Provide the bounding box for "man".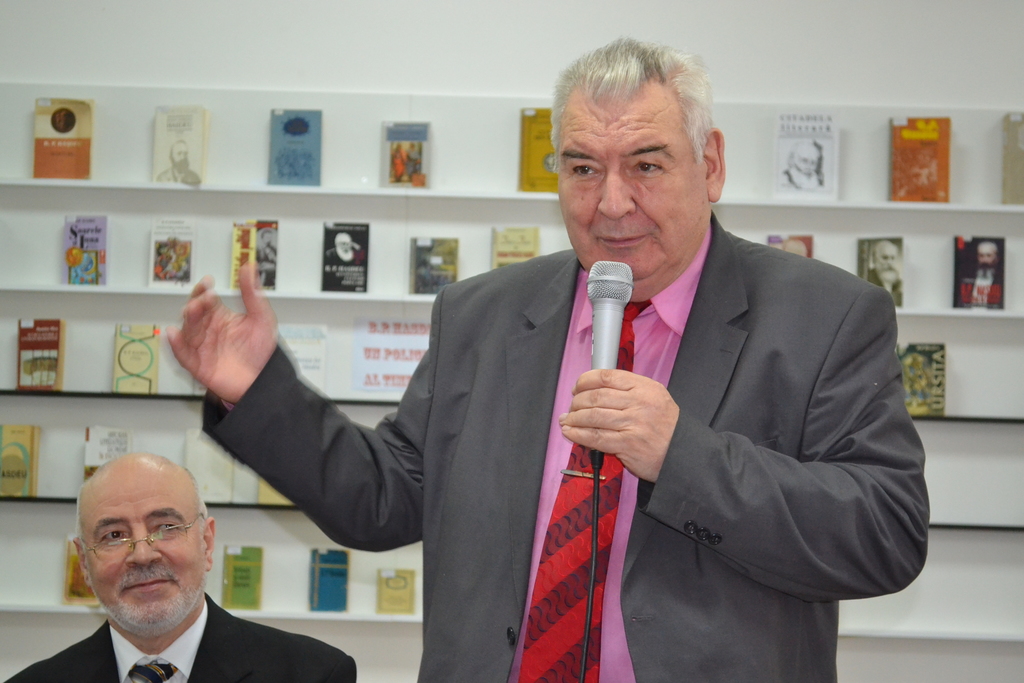
l=23, t=447, r=315, b=682.
